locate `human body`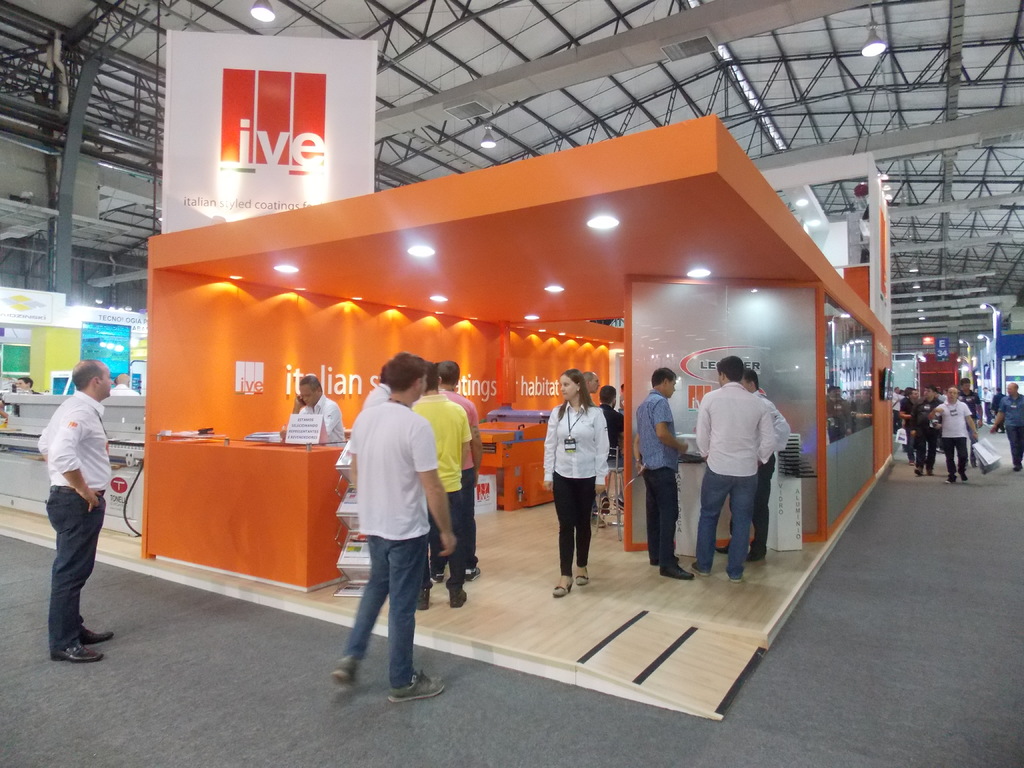
crop(718, 394, 789, 559)
